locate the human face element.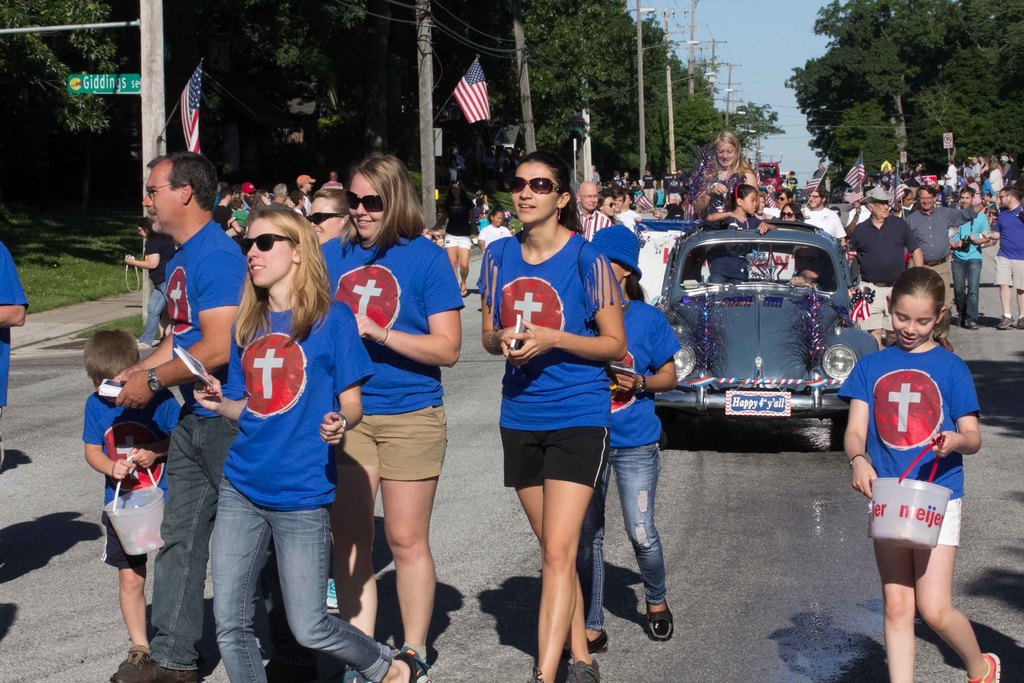
Element bbox: 306,189,340,240.
